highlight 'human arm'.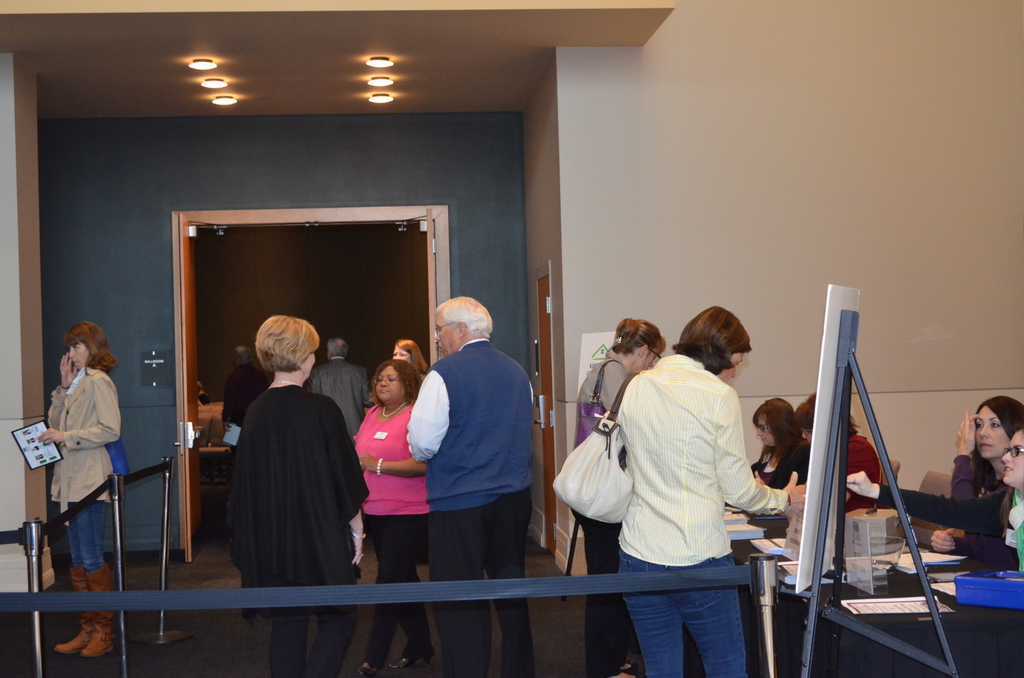
Highlighted region: pyautogui.locateOnScreen(715, 381, 803, 507).
